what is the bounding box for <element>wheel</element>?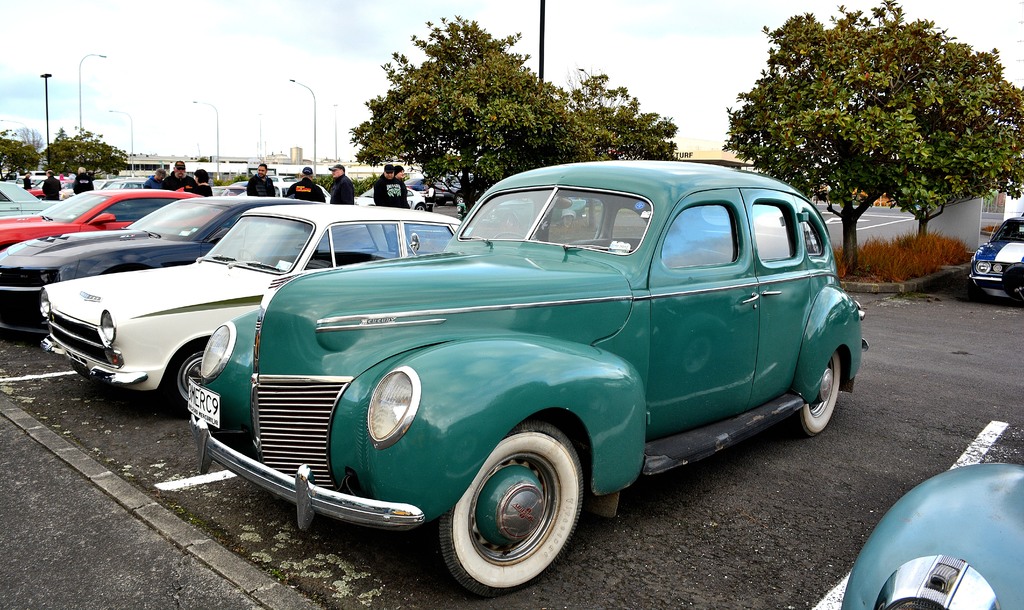
rect(454, 192, 463, 204).
